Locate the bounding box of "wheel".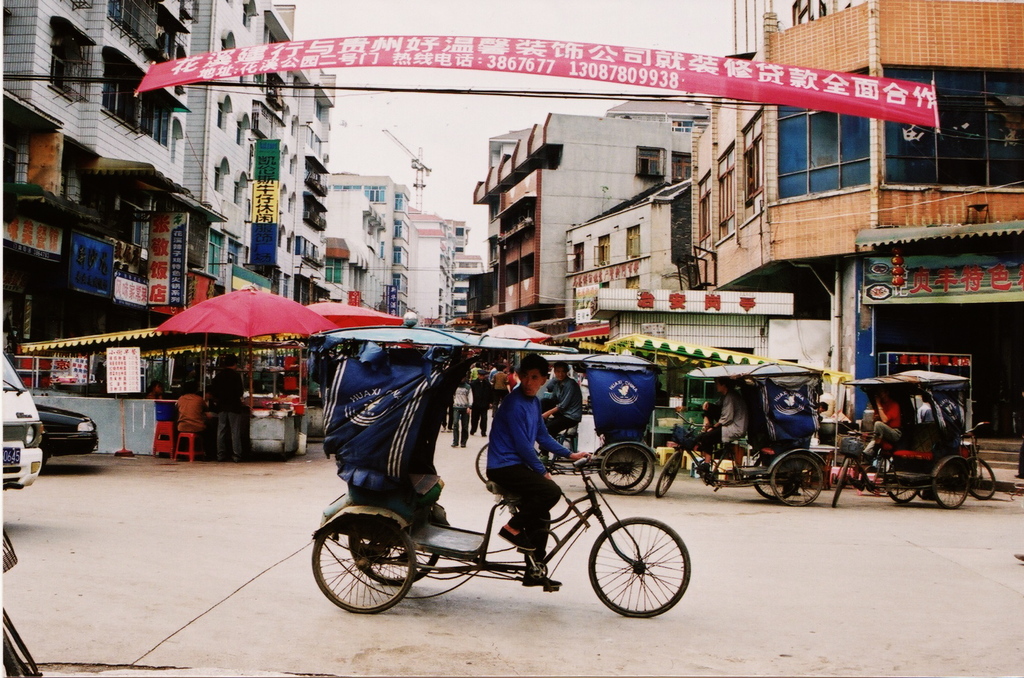
Bounding box: <bbox>969, 456, 996, 500</bbox>.
